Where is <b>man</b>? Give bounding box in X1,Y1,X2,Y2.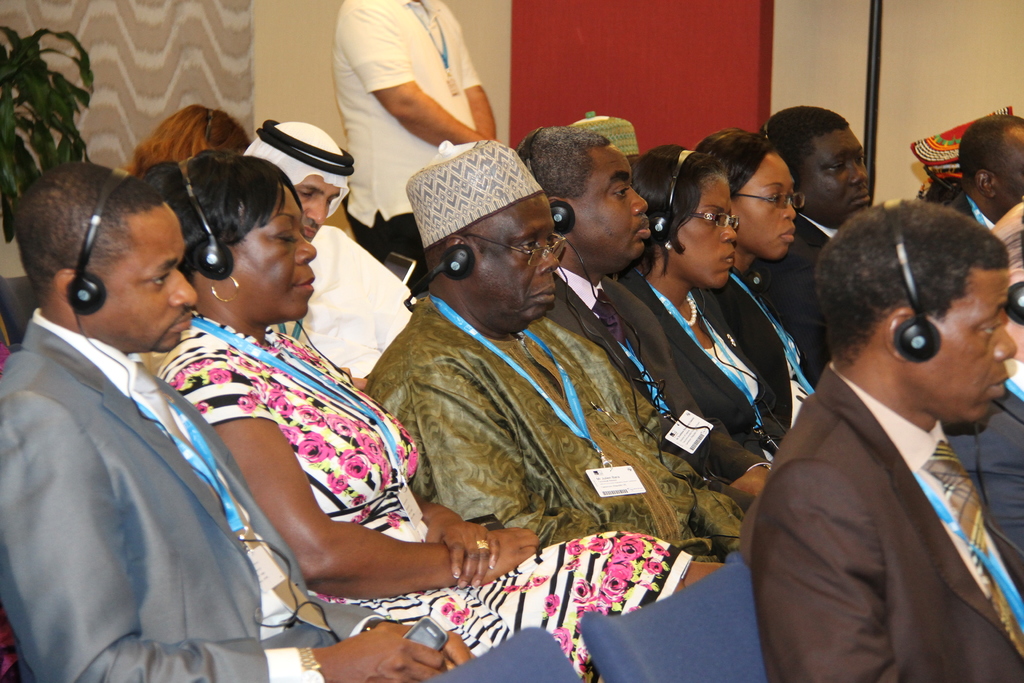
742,179,1023,682.
